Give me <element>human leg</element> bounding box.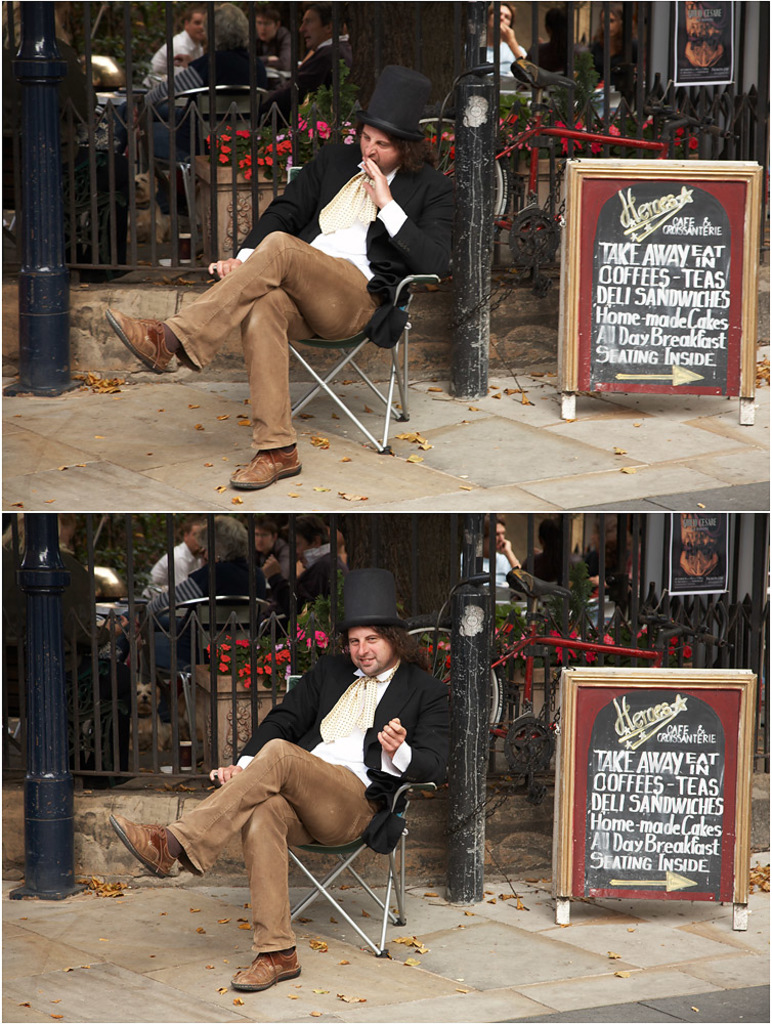
(103, 228, 372, 487).
